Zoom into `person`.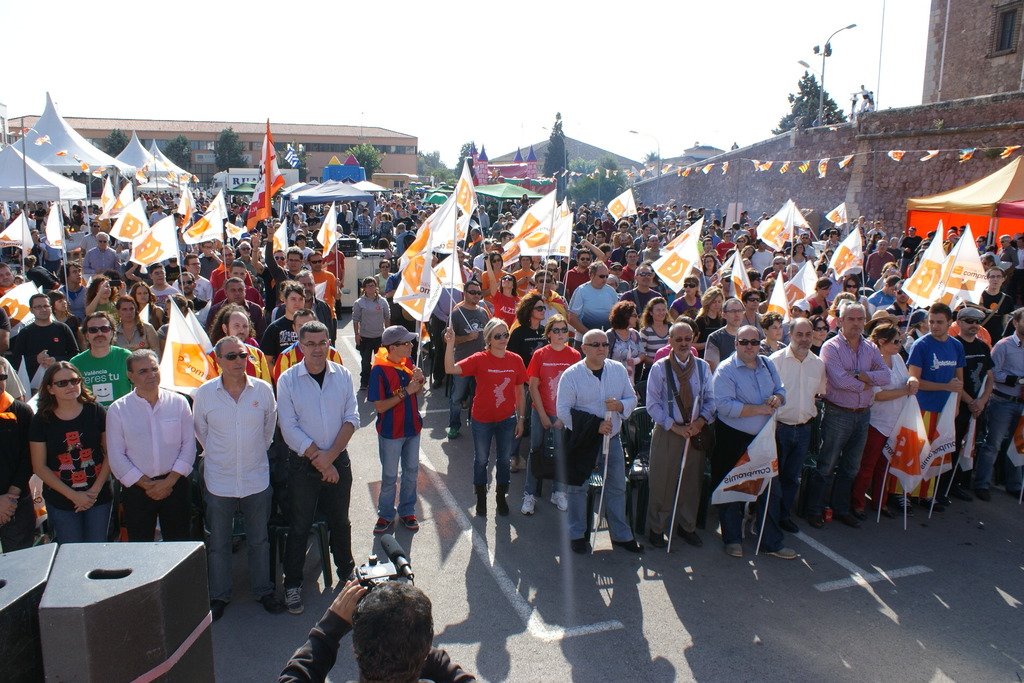
Zoom target: x1=643 y1=233 x2=661 y2=262.
